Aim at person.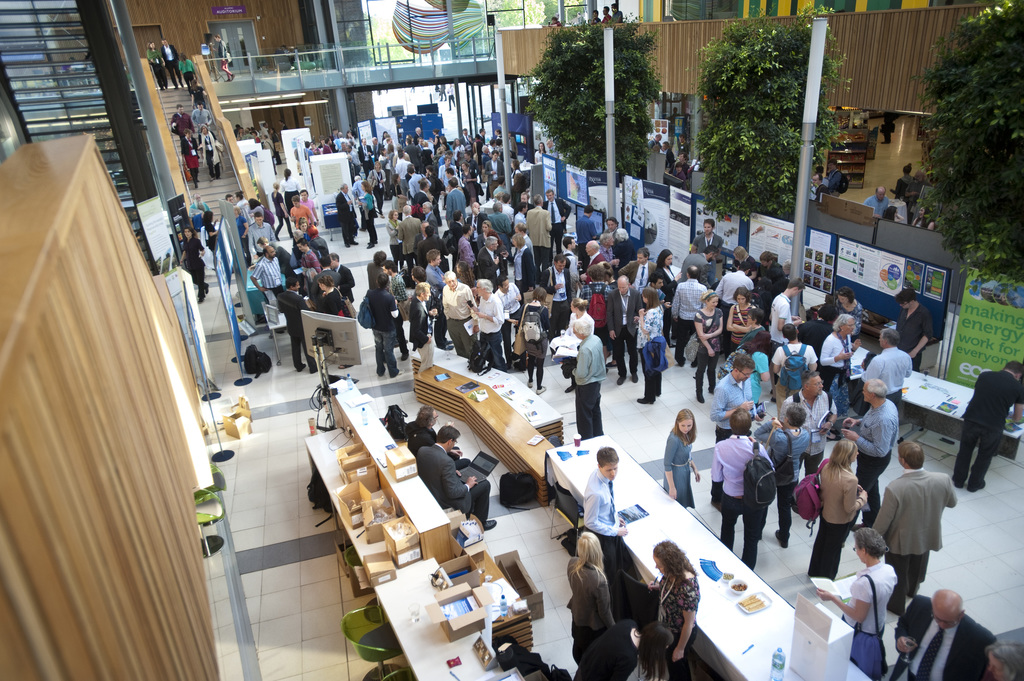
Aimed at box(701, 352, 756, 446).
